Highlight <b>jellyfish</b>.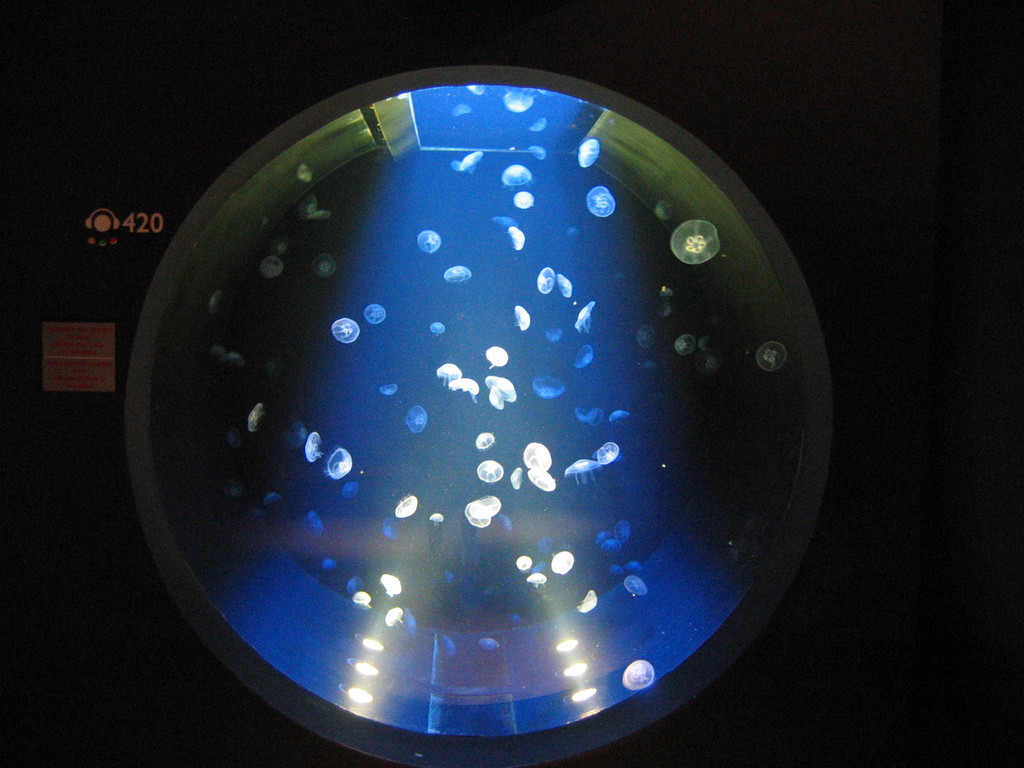
Highlighted region: <region>445, 263, 474, 282</region>.
